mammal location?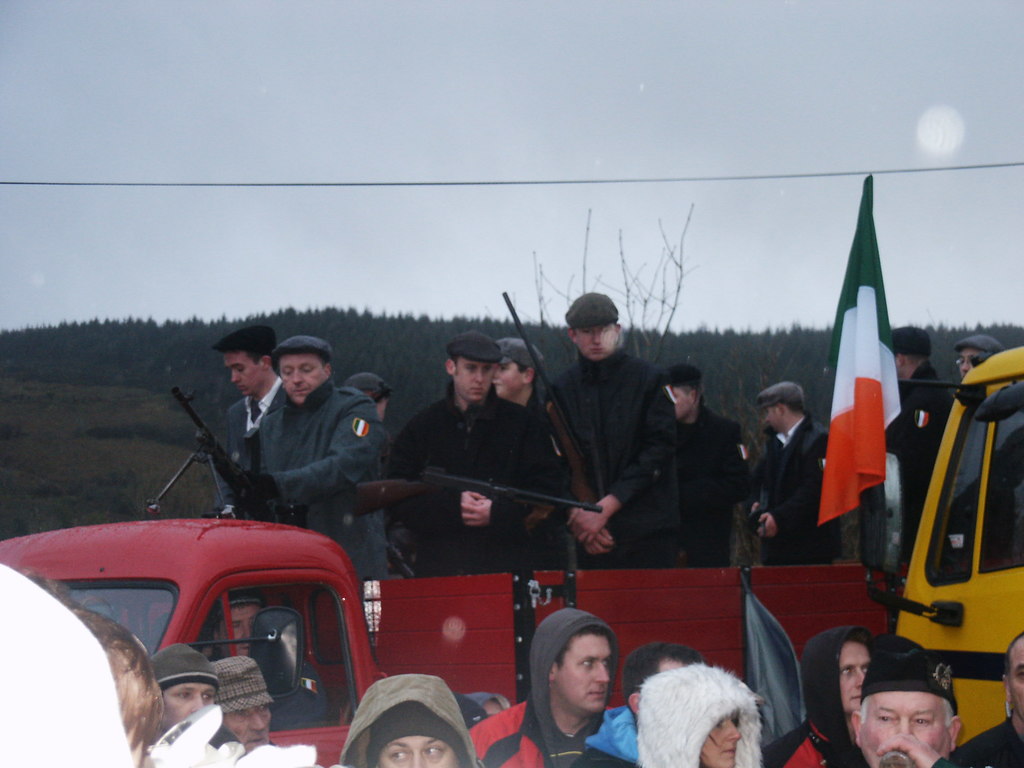
Rect(12, 569, 163, 767)
